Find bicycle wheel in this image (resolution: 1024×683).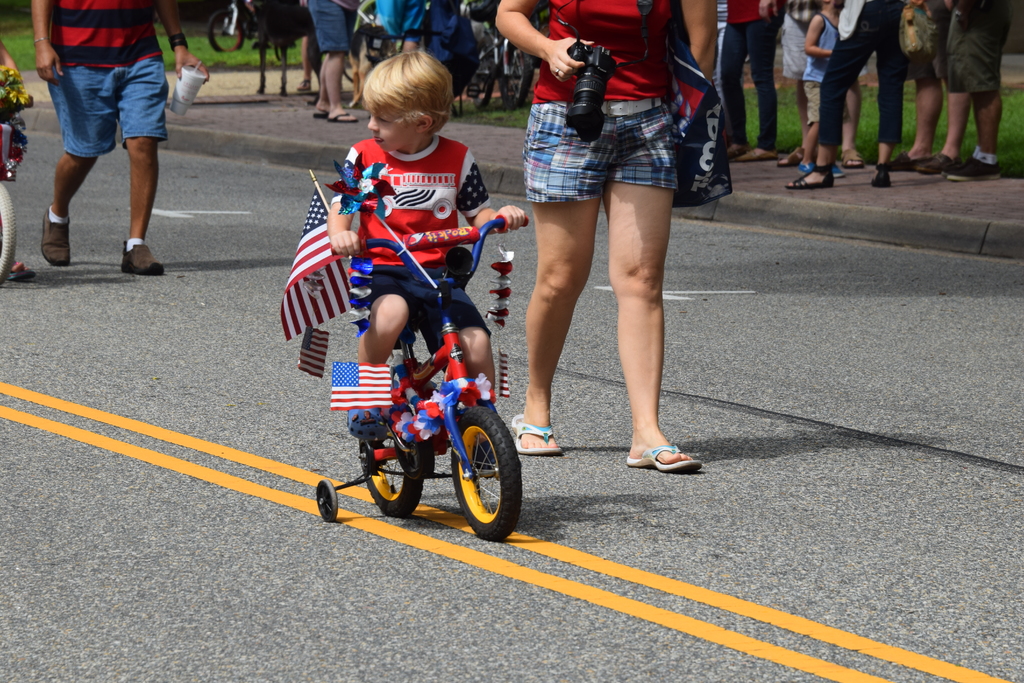
(0,179,17,283).
